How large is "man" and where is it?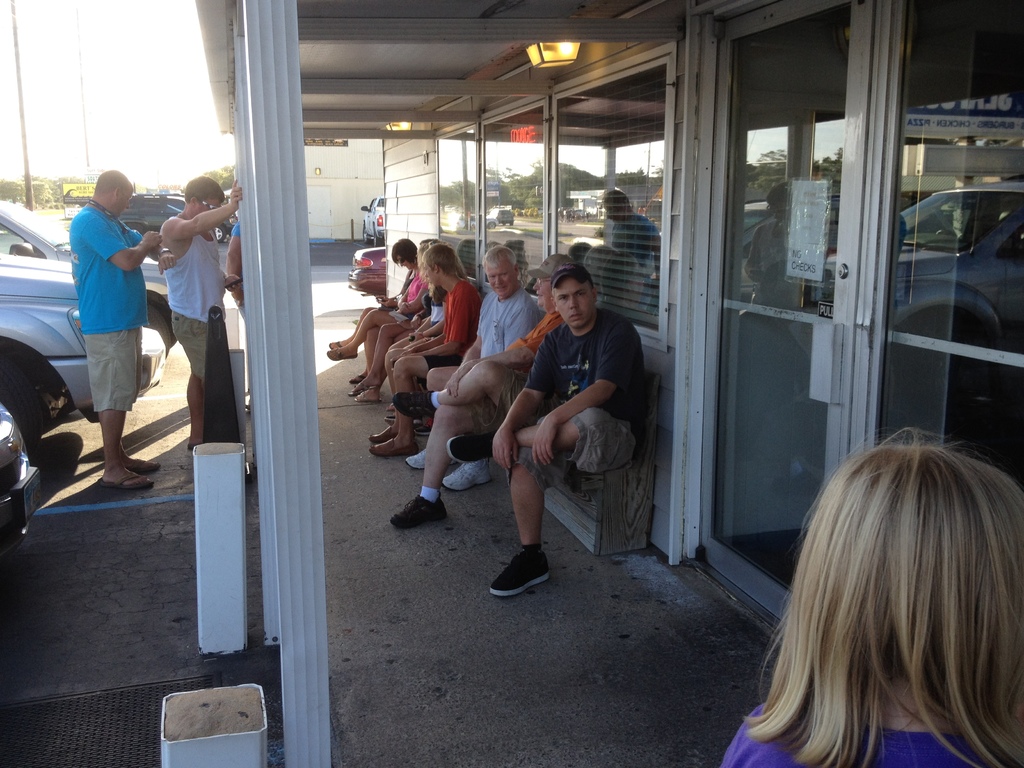
Bounding box: 45,153,168,500.
